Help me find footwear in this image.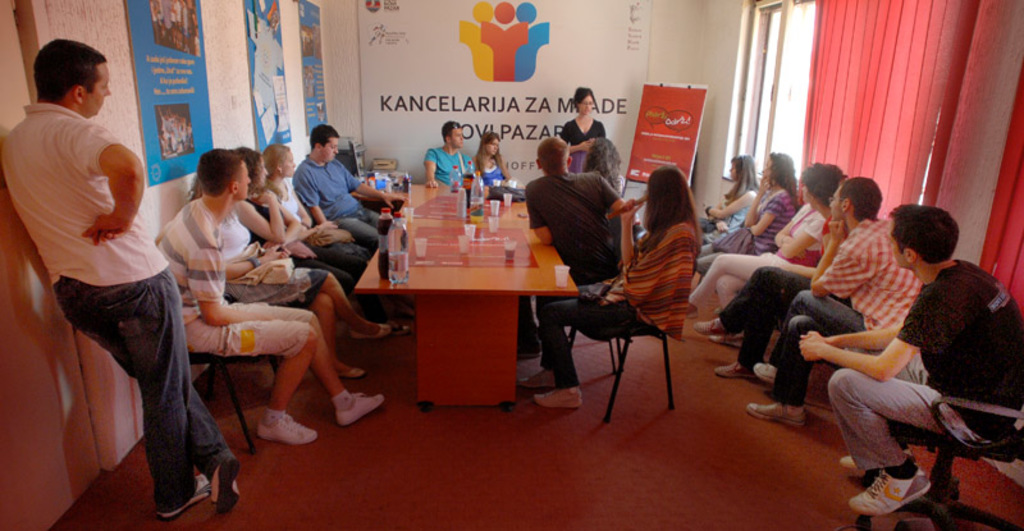
Found it: {"left": 252, "top": 411, "right": 325, "bottom": 444}.
